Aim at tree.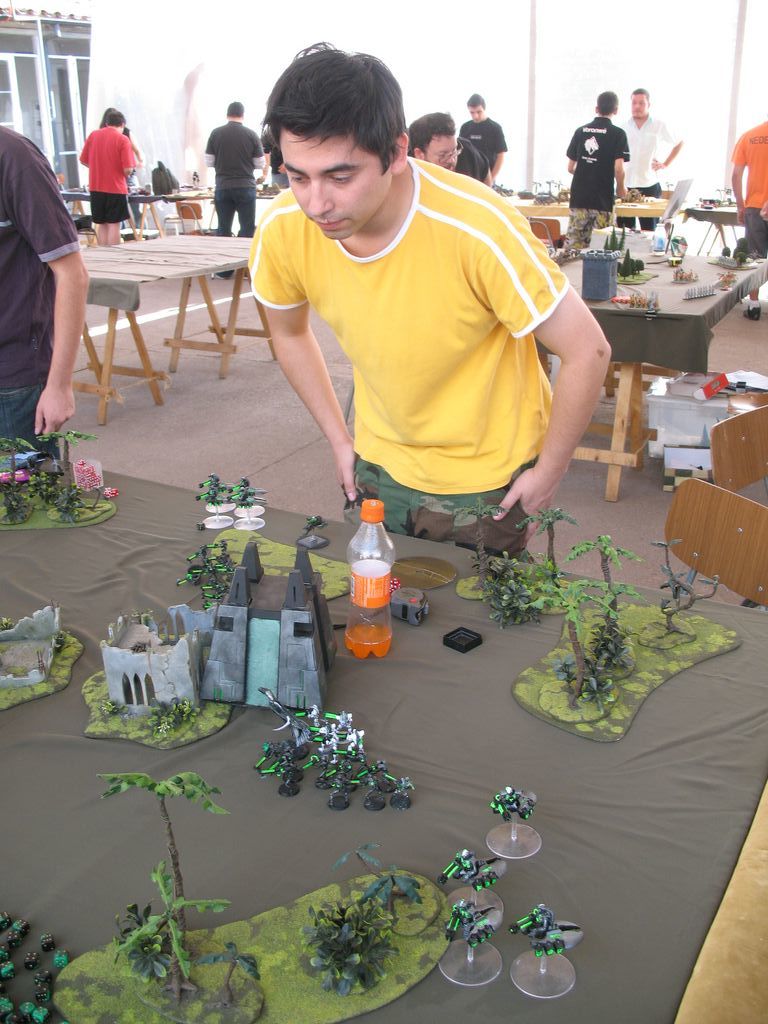
Aimed at select_region(515, 504, 577, 582).
